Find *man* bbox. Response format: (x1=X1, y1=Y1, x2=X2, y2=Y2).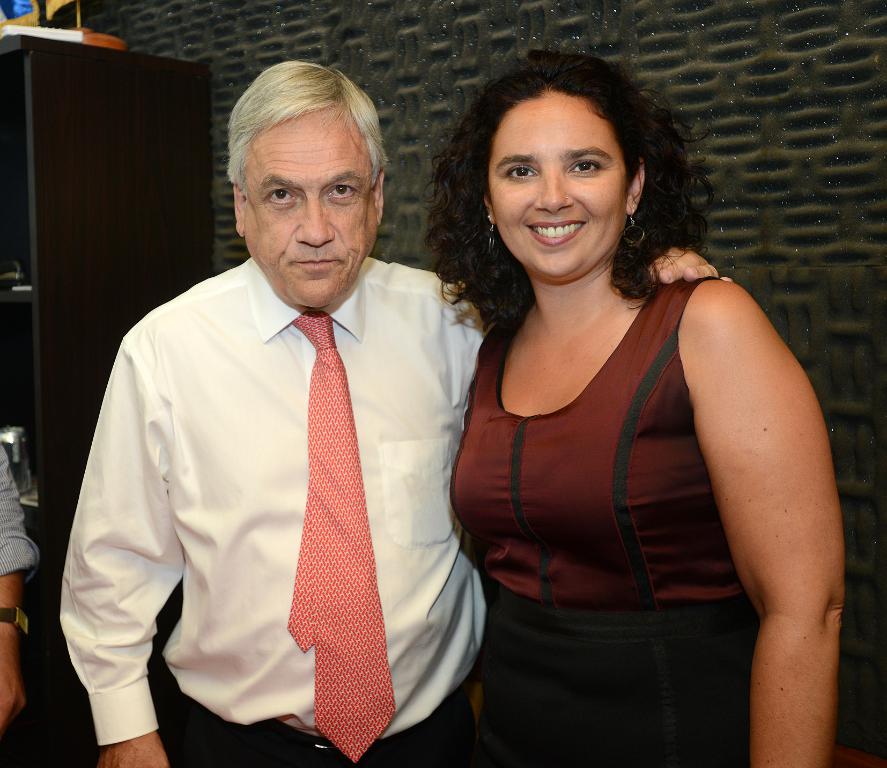
(x1=58, y1=56, x2=736, y2=767).
